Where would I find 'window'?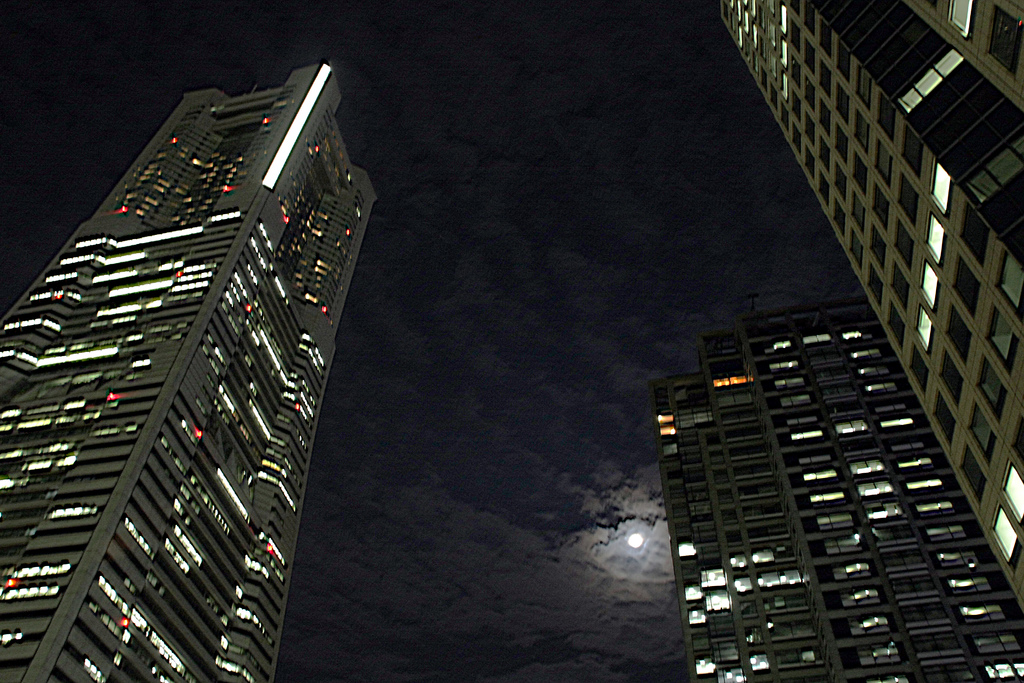
At bbox(815, 99, 835, 149).
